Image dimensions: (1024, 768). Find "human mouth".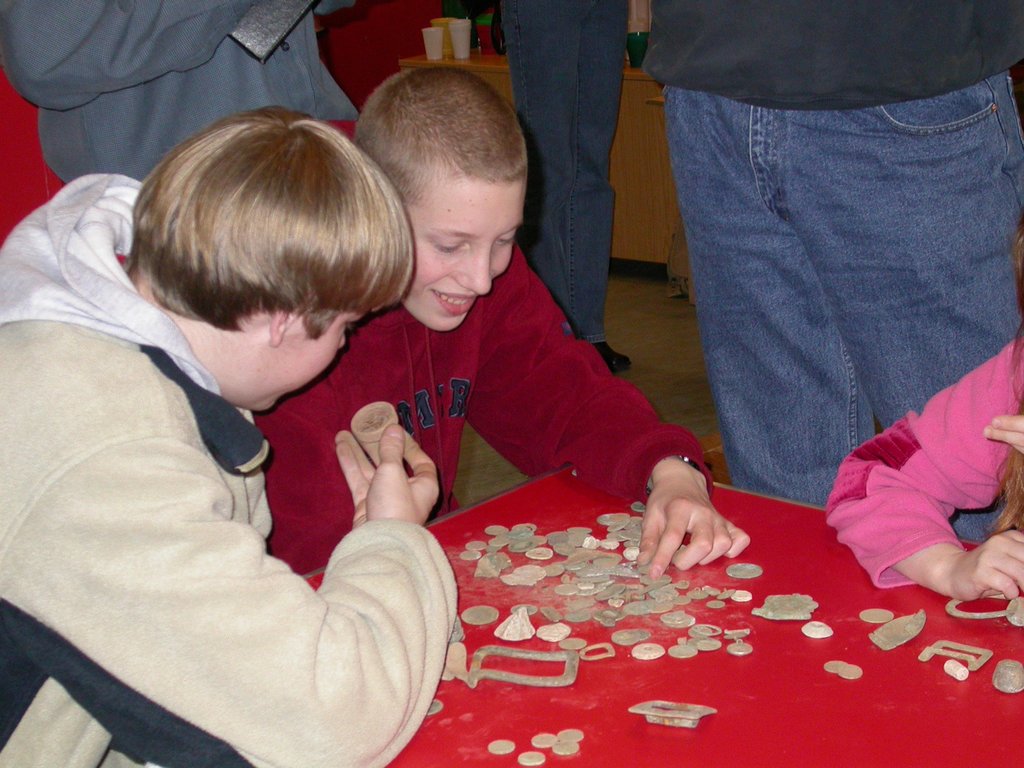
rect(435, 290, 474, 315).
